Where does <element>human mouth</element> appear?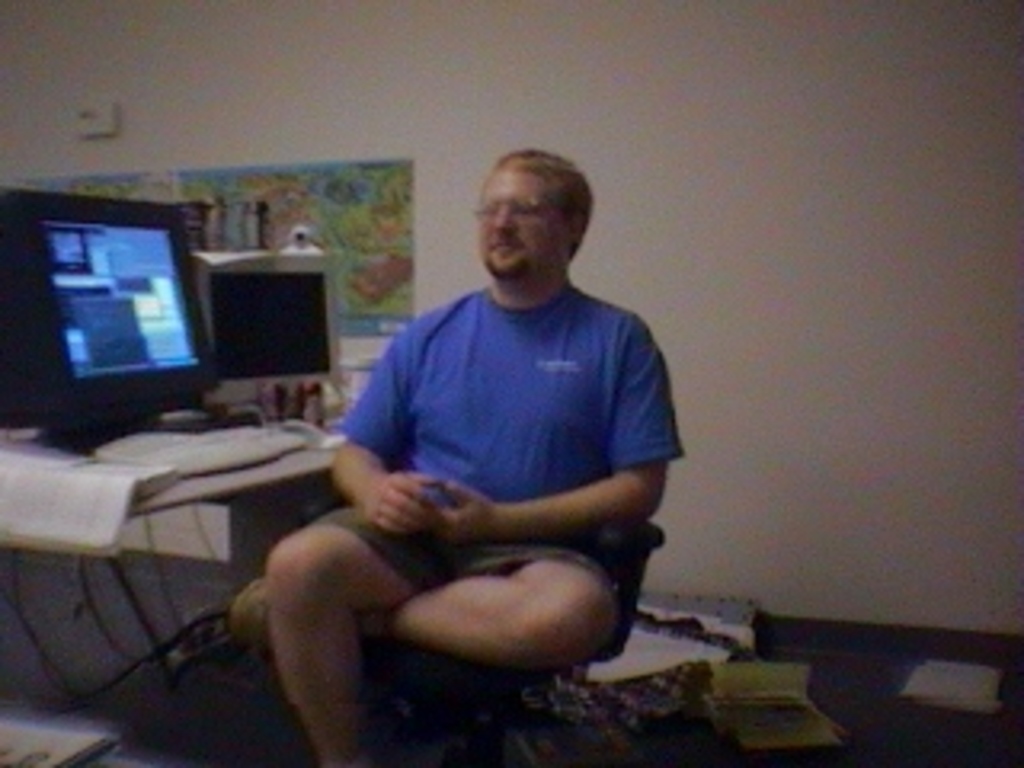
Appears at {"left": 480, "top": 230, "right": 525, "bottom": 266}.
